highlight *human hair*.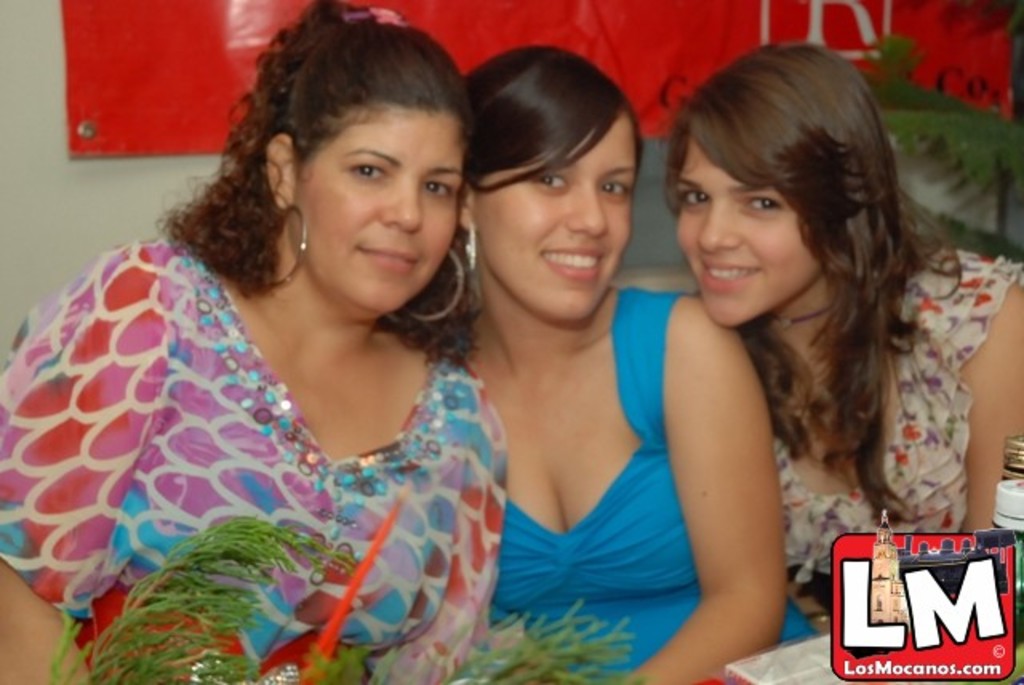
Highlighted region: BBox(155, 0, 477, 371).
